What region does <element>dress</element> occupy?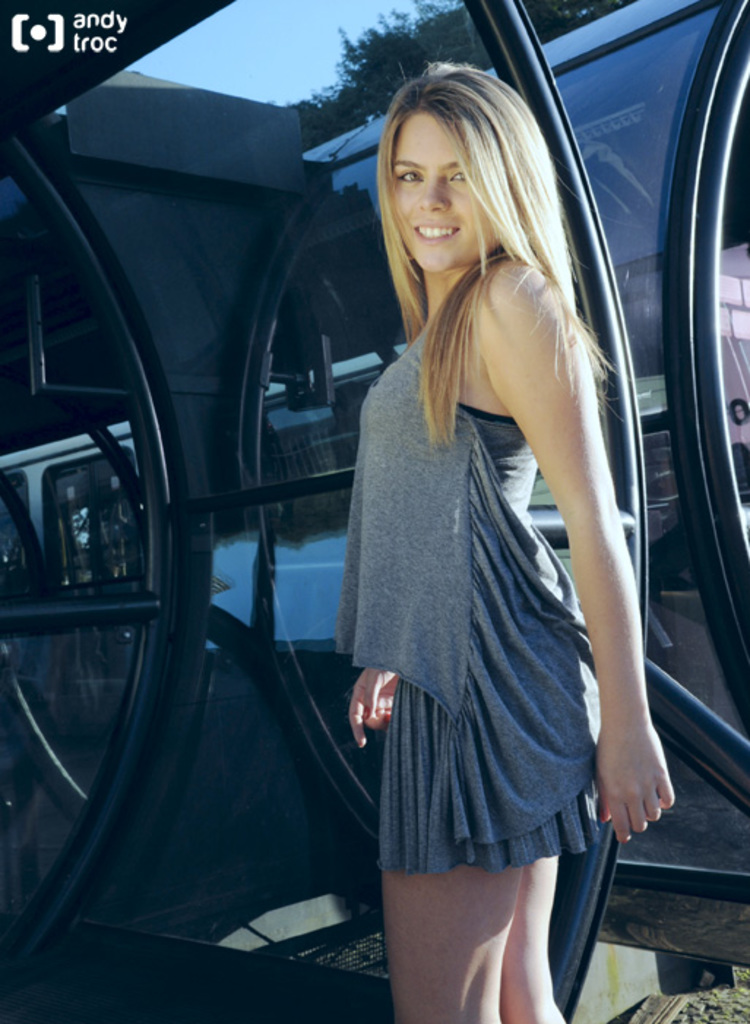
region(333, 328, 610, 882).
